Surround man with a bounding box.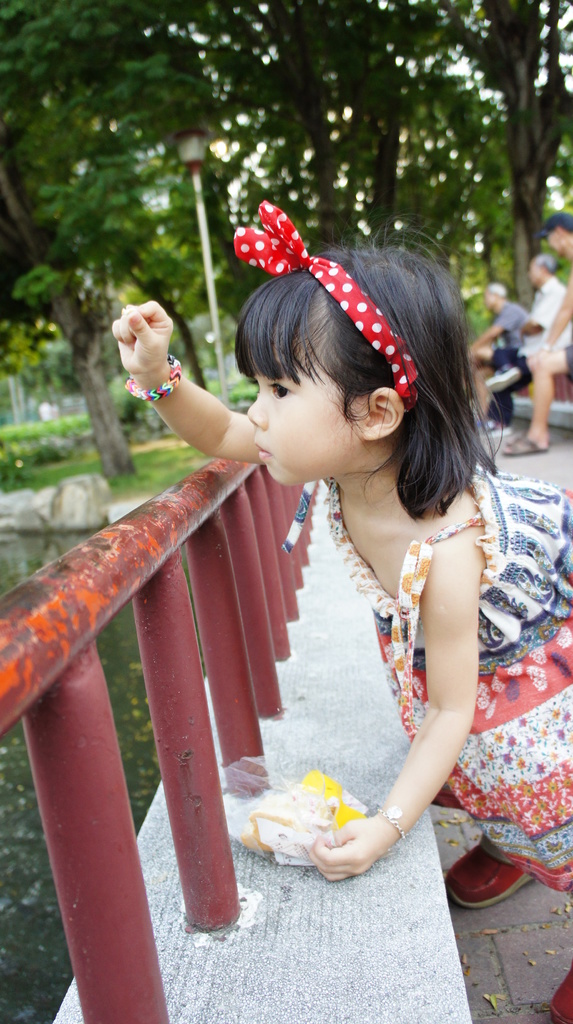
x1=535 y1=216 x2=572 y2=373.
